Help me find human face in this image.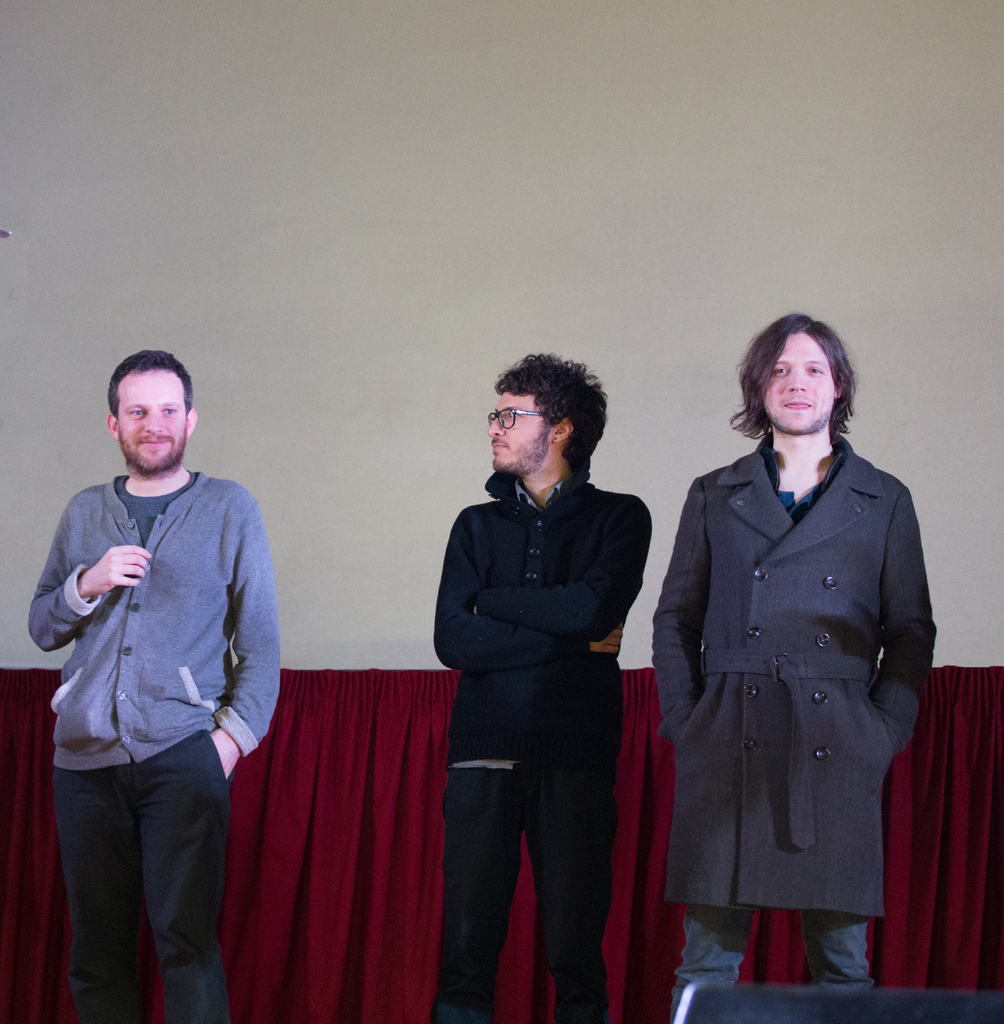
Found it: 761, 328, 841, 444.
